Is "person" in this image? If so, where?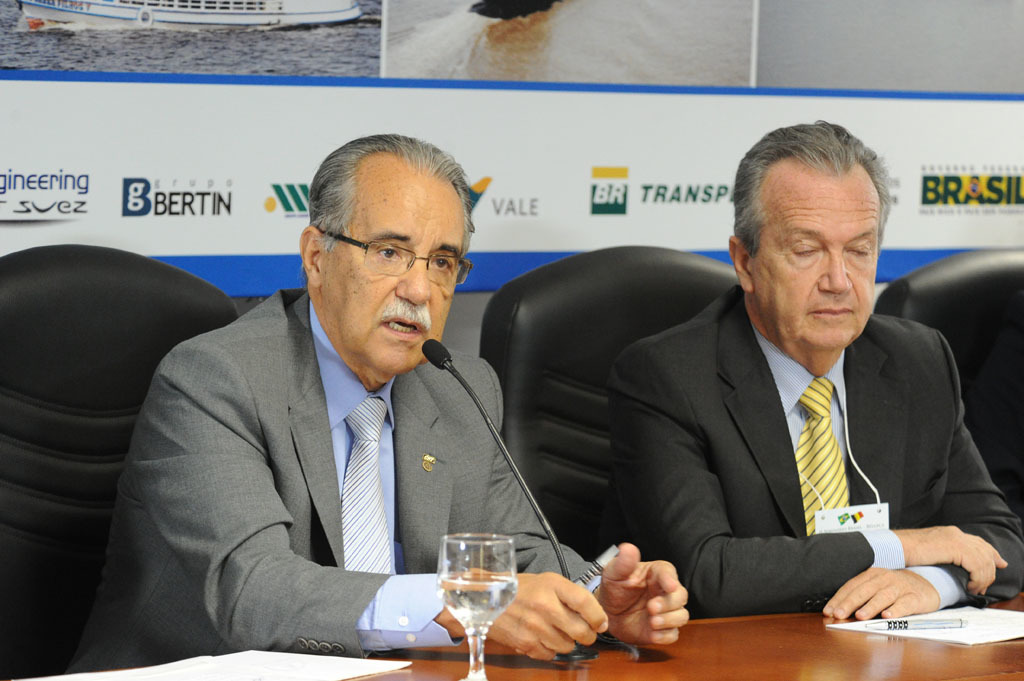
Yes, at <bbox>144, 140, 559, 670</bbox>.
